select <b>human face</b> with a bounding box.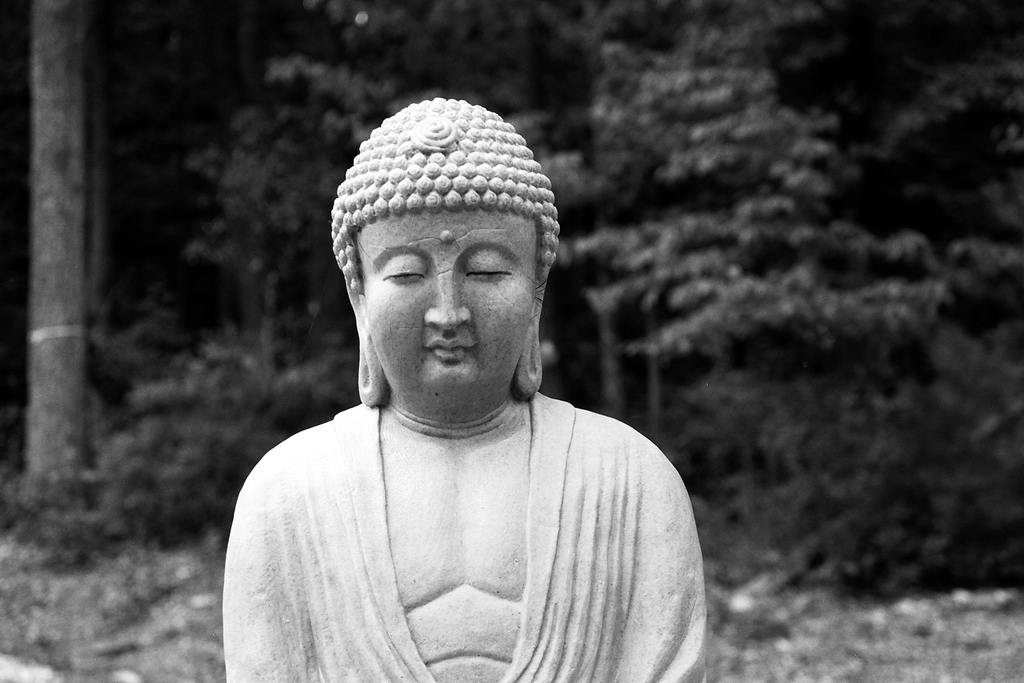
<region>359, 210, 542, 415</region>.
